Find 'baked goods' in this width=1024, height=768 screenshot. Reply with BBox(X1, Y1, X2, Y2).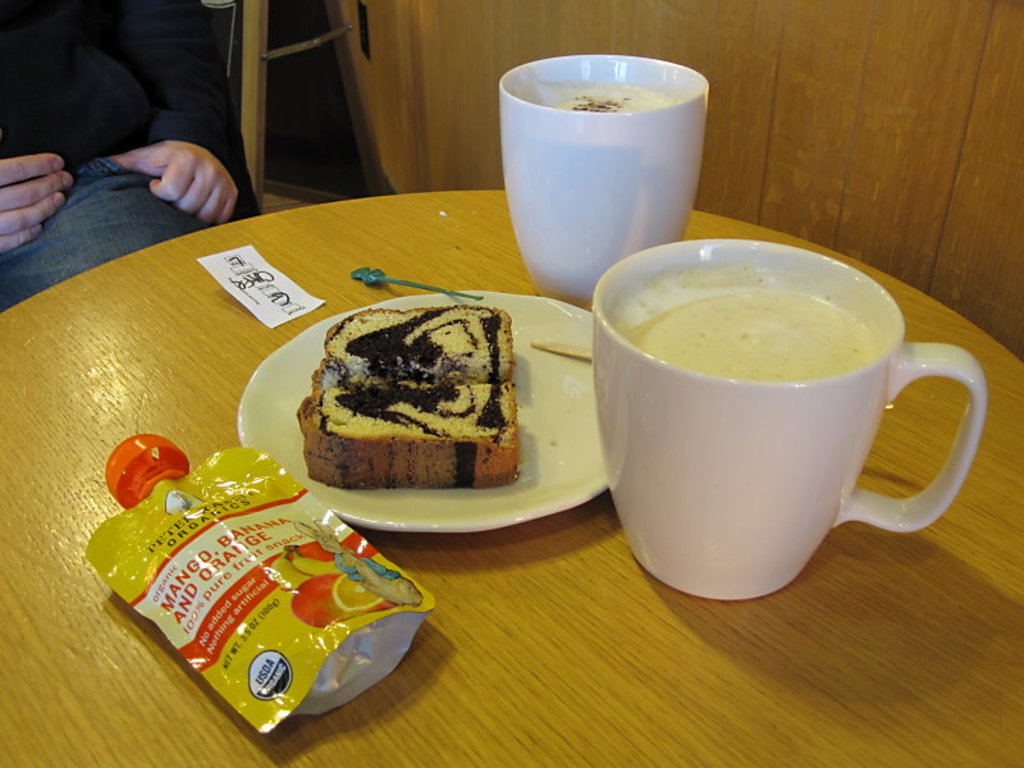
BBox(306, 302, 516, 513).
